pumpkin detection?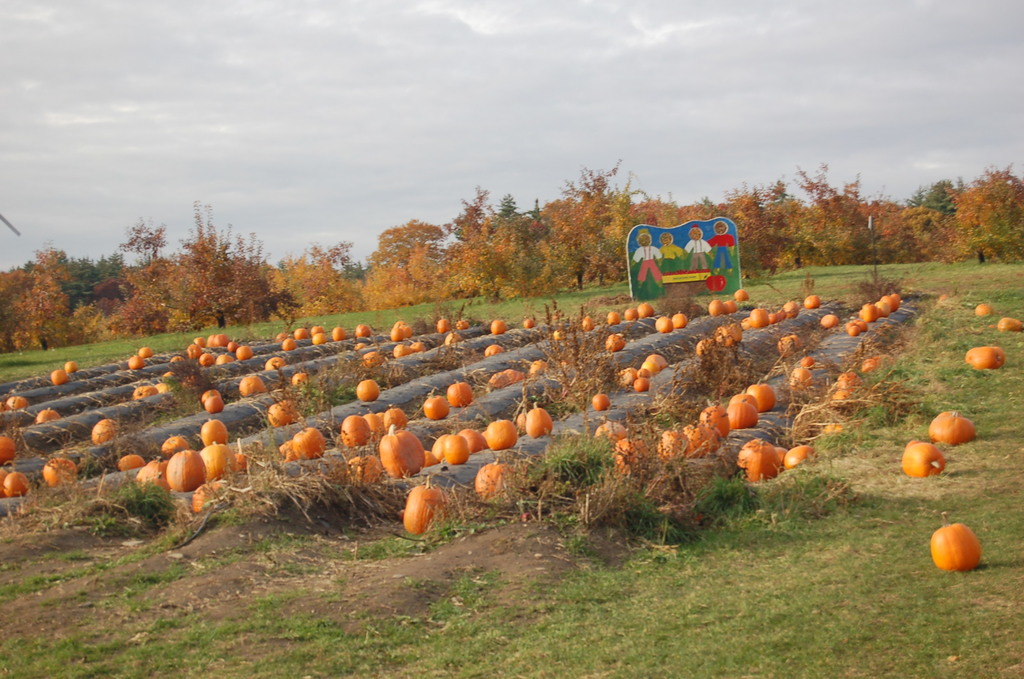
x1=730 y1=389 x2=762 y2=409
